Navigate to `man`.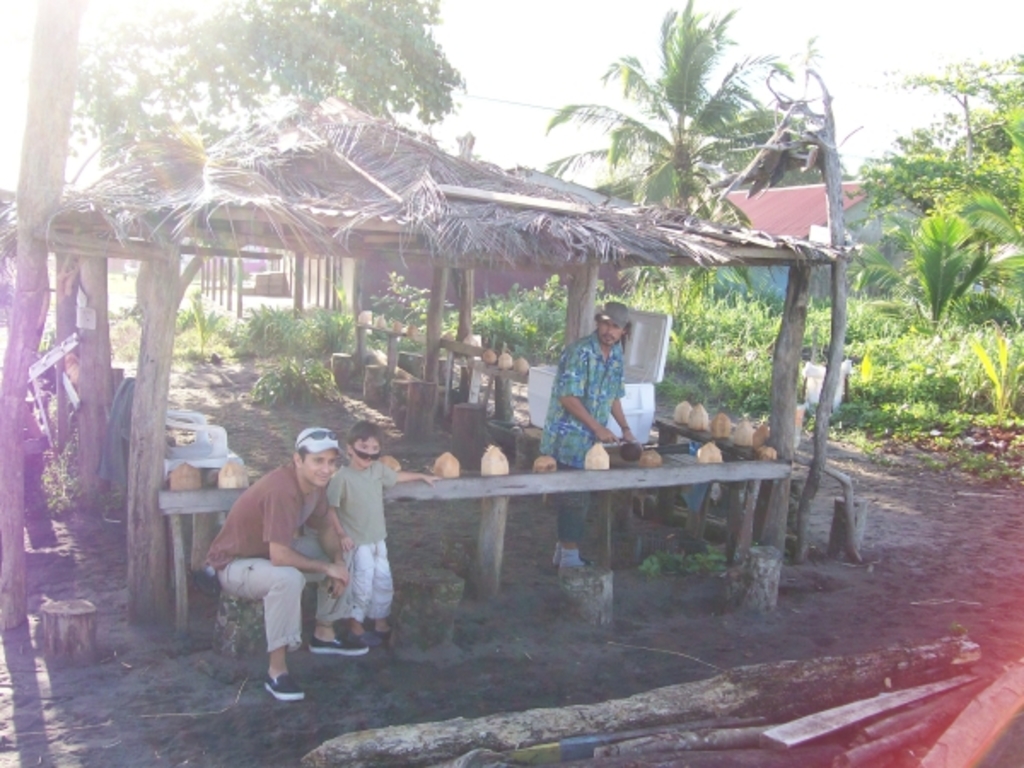
Navigation target: 541:297:637:577.
